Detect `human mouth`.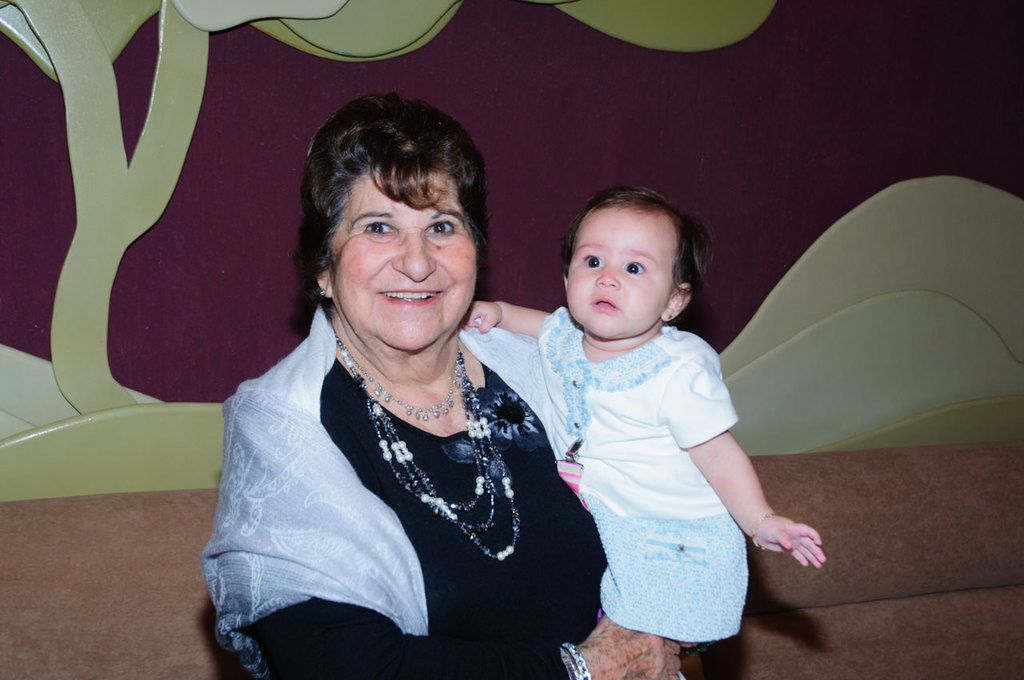
Detected at x1=592 y1=292 x2=620 y2=313.
